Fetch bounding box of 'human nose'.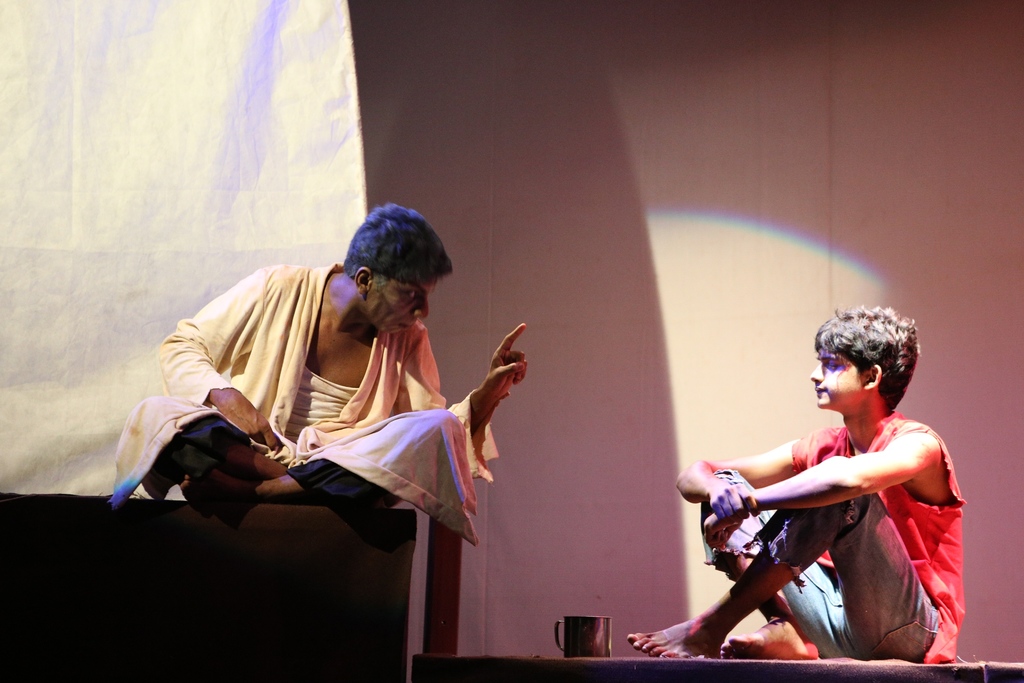
Bbox: (408,295,428,314).
